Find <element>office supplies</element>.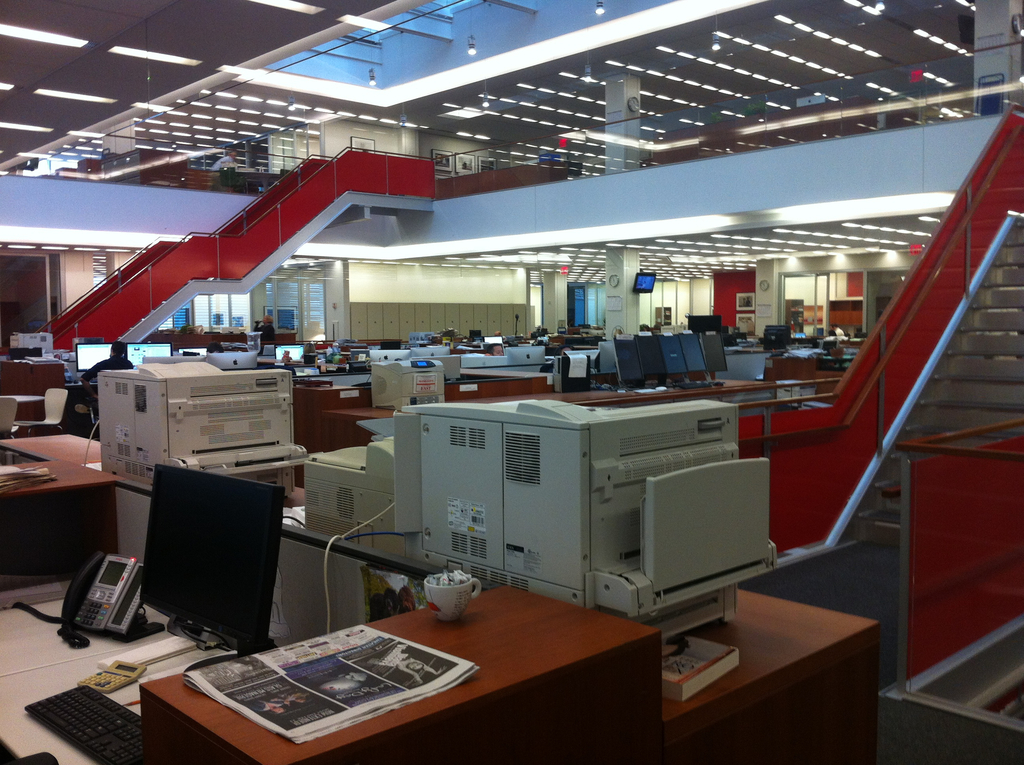
bbox=[560, 342, 590, 388].
